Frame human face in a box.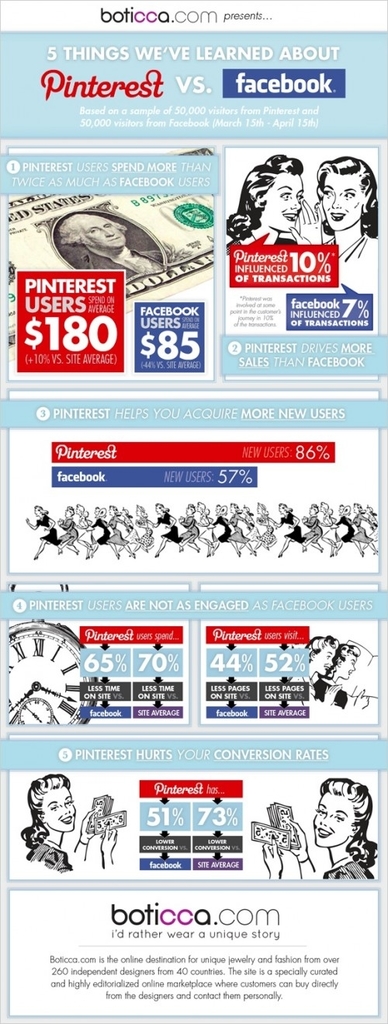
rect(346, 656, 355, 677).
